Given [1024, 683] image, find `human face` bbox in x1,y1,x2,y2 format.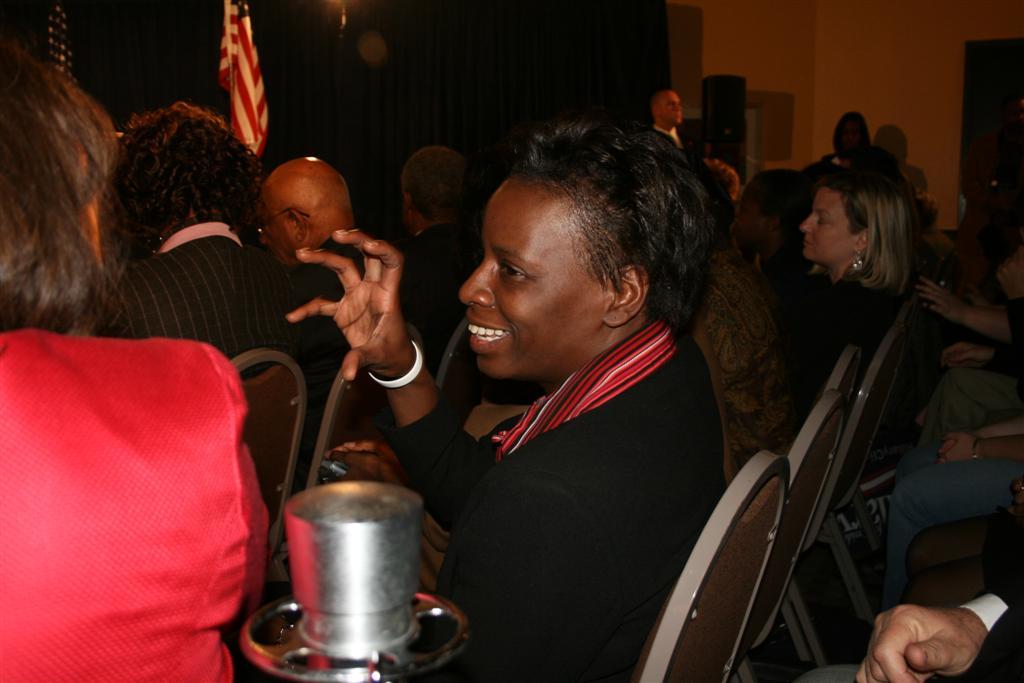
102,91,261,264.
